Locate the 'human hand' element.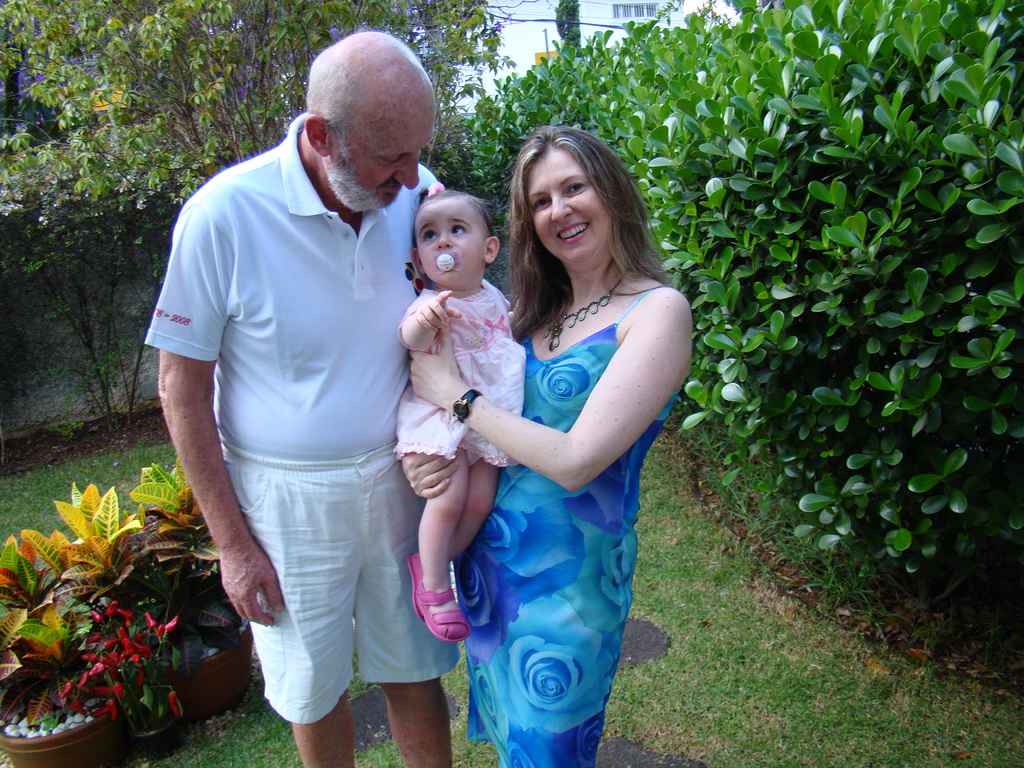
Element bbox: <box>212,522,281,652</box>.
